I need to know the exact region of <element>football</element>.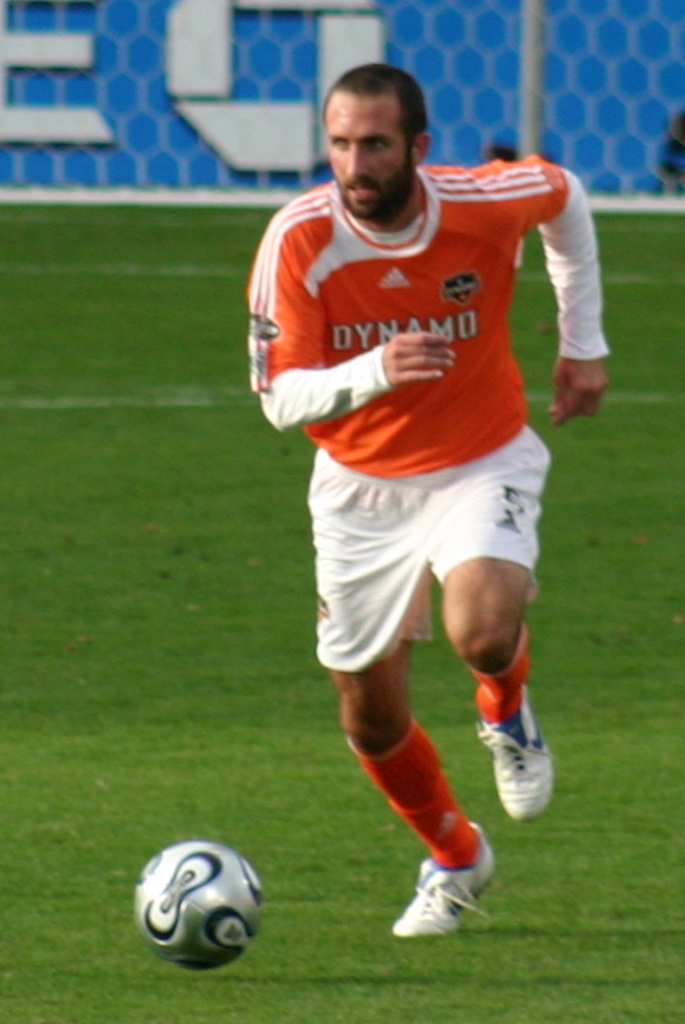
Region: (133, 840, 264, 973).
